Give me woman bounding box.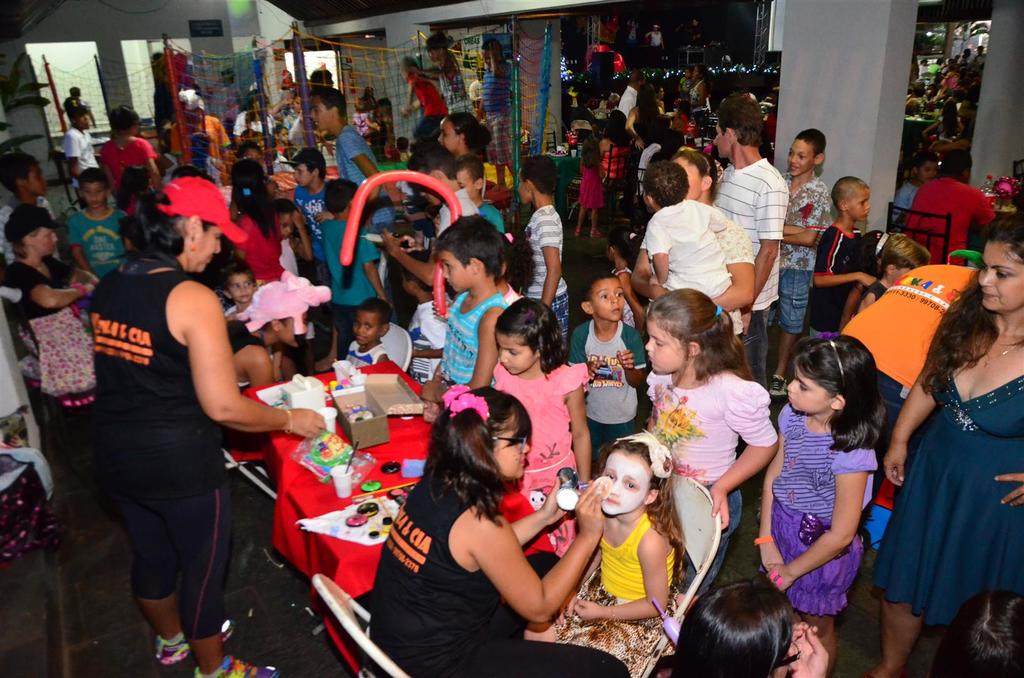
bbox(879, 213, 1023, 676).
